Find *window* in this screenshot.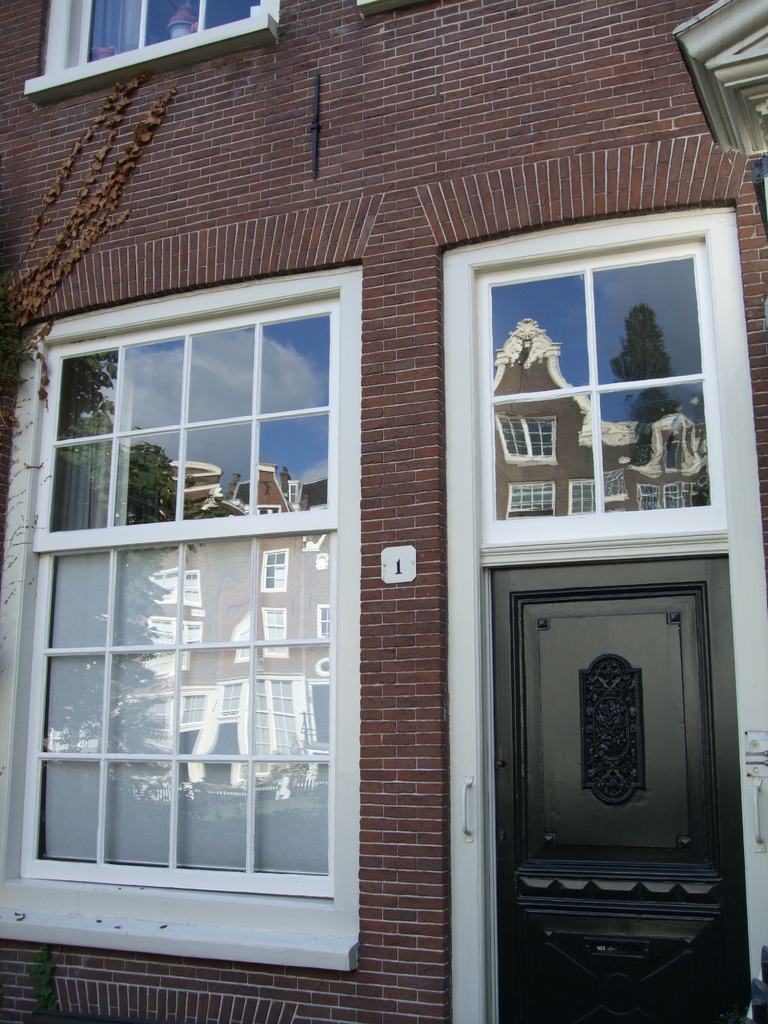
The bounding box for *window* is 443,200,767,1023.
